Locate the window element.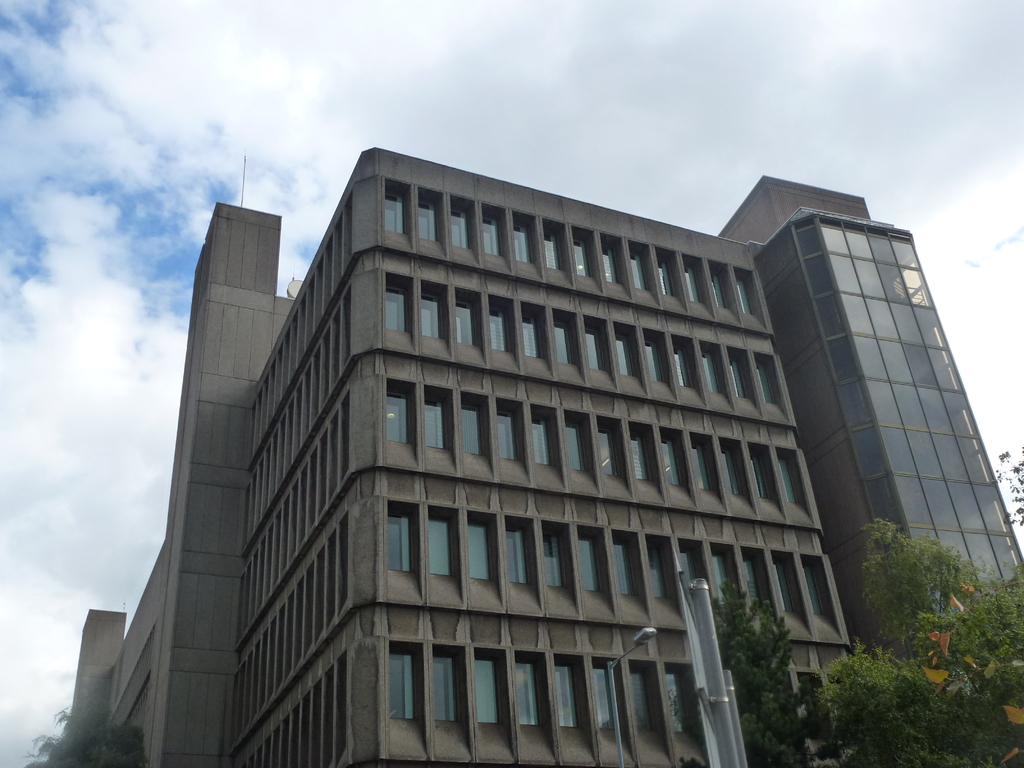
Element bbox: locate(545, 230, 560, 265).
